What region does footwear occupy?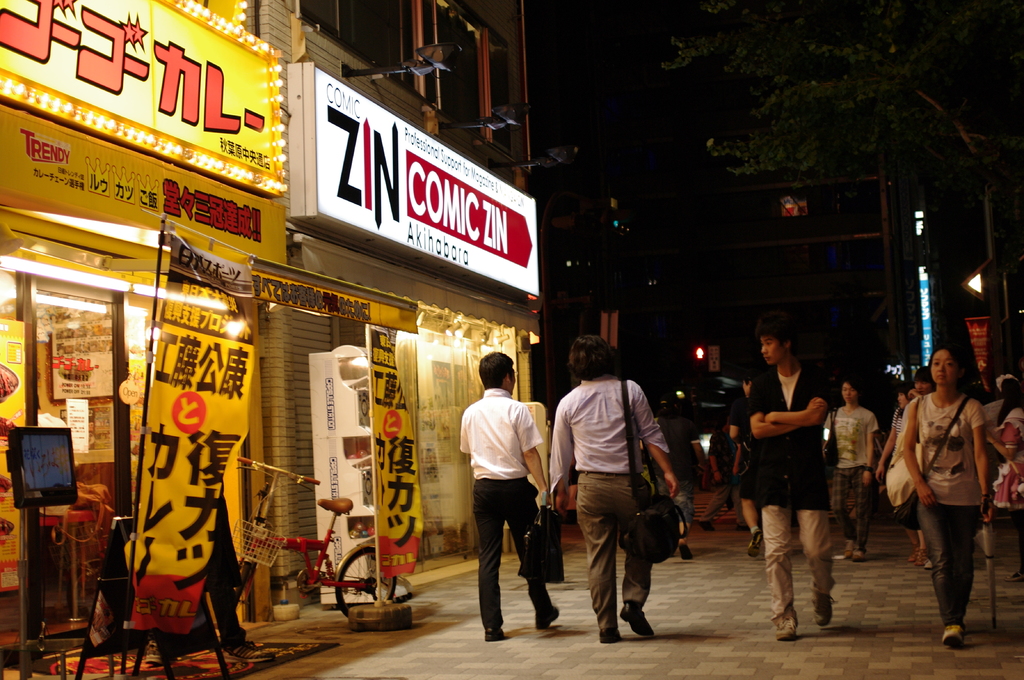
locate(778, 607, 795, 638).
